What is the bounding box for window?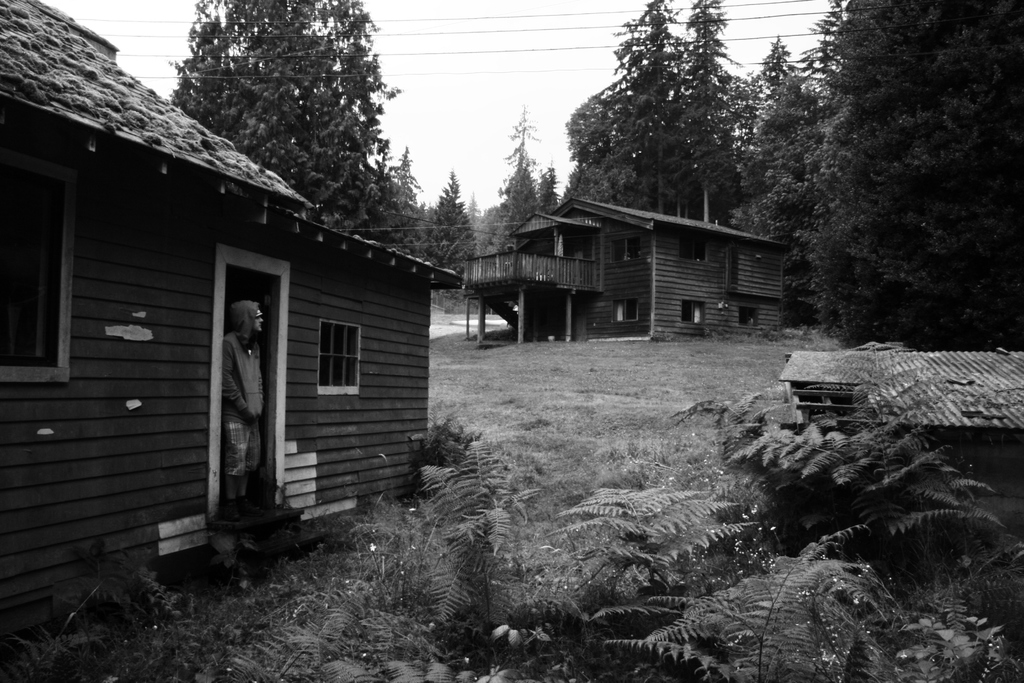
{"x1": 316, "y1": 322, "x2": 365, "y2": 395}.
